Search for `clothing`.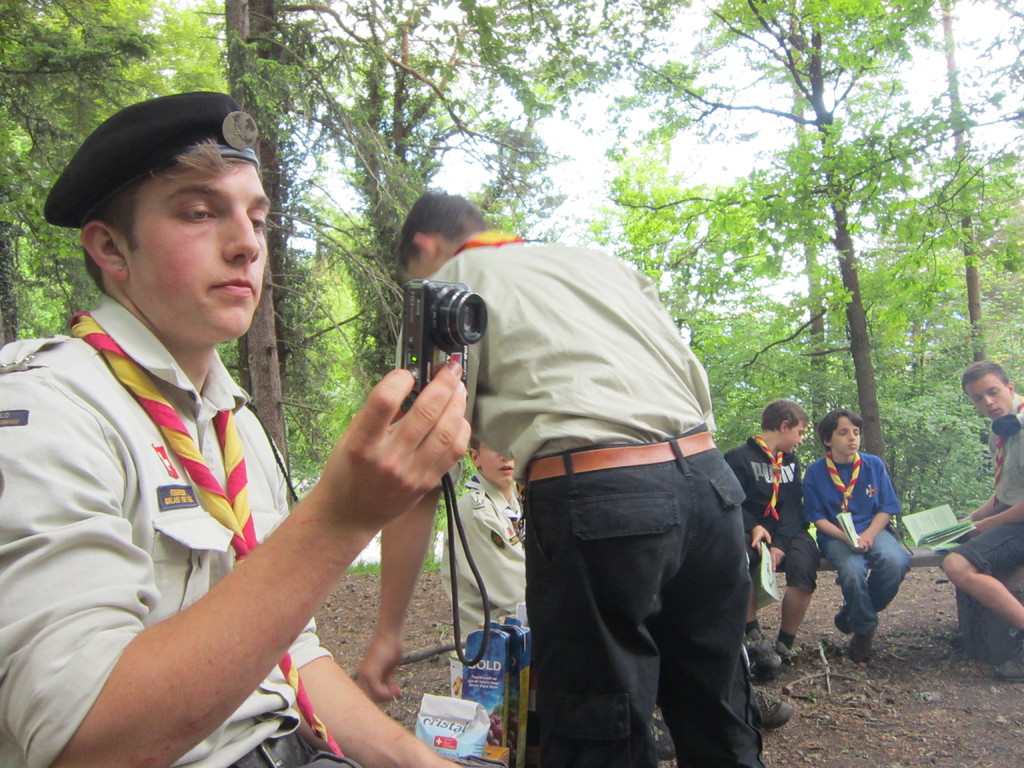
Found at bbox=(726, 431, 814, 595).
